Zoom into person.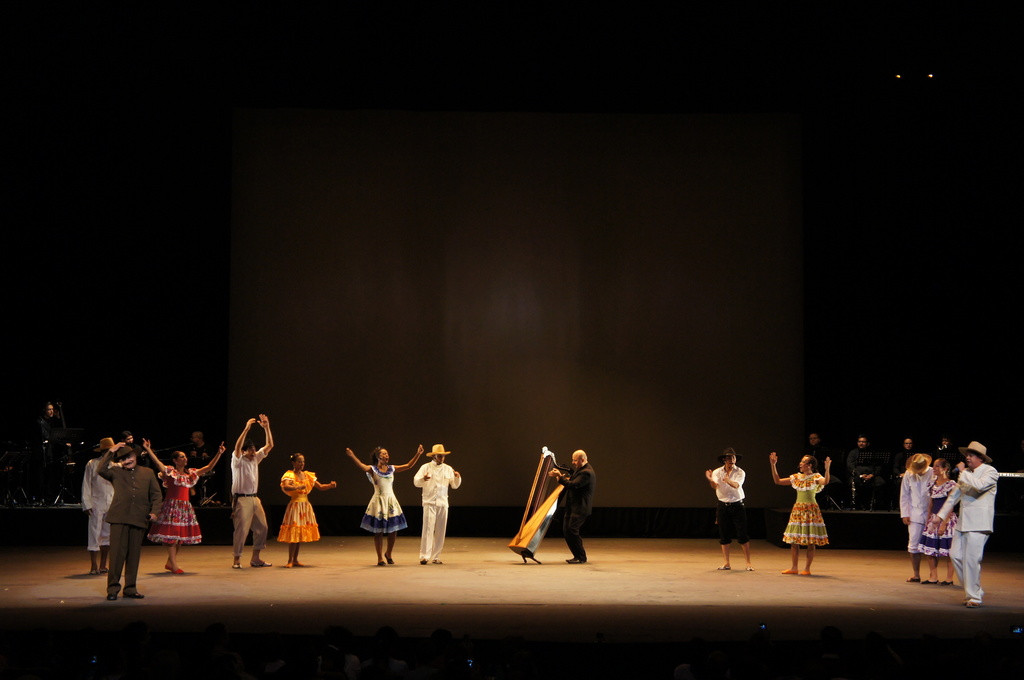
Zoom target: crop(547, 448, 596, 566).
